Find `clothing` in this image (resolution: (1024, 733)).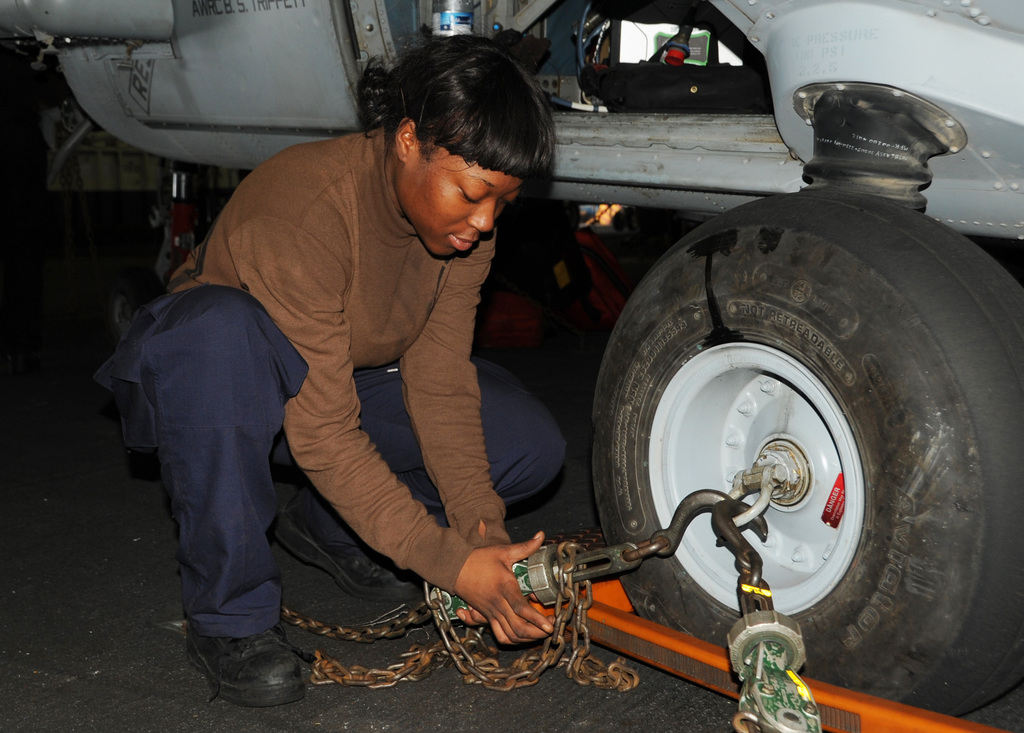
204/82/595/646.
